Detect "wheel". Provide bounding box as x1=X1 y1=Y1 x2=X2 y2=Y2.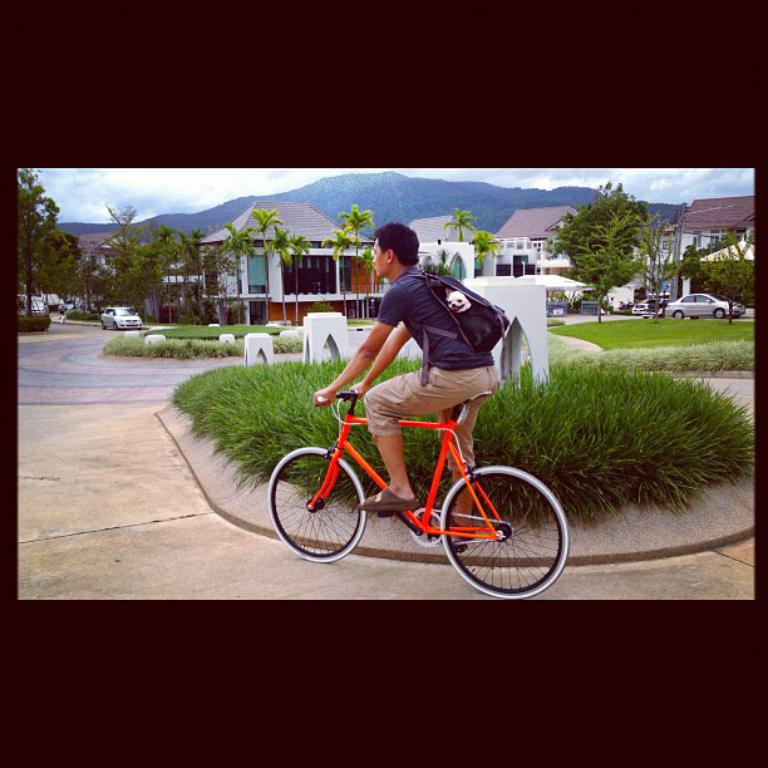
x1=671 y1=309 x2=685 y2=319.
